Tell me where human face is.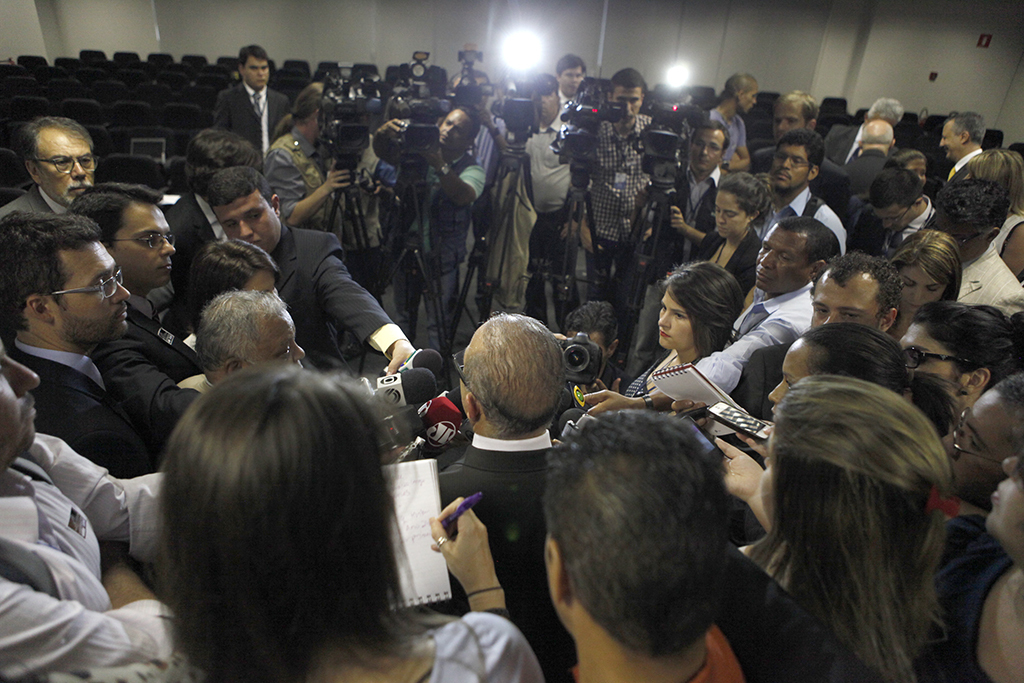
human face is at bbox=(900, 316, 960, 384).
